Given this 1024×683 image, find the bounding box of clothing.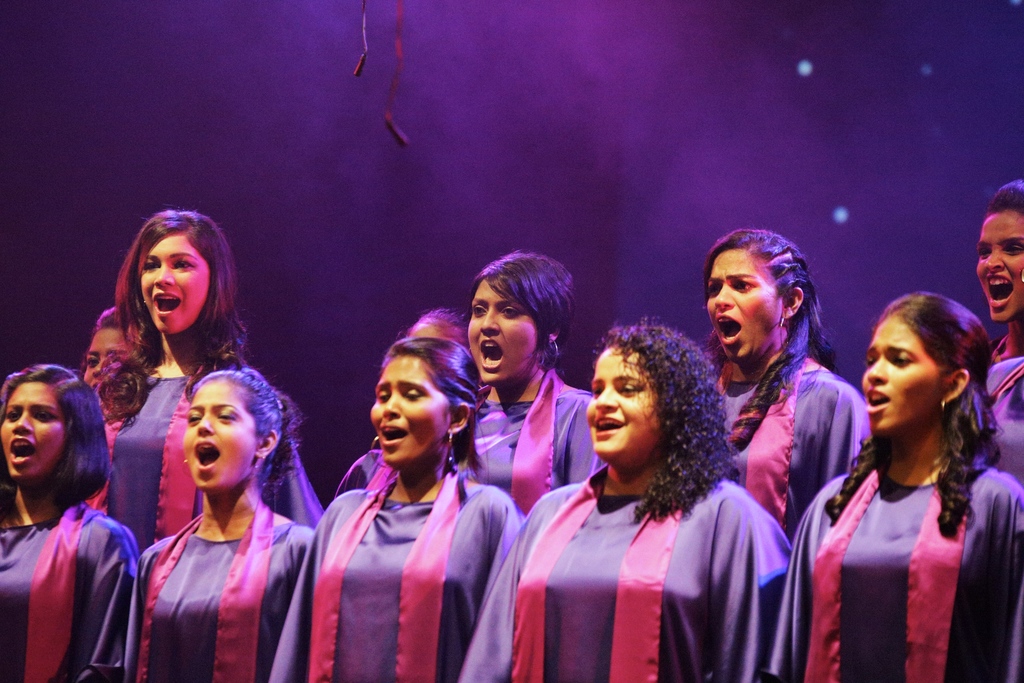
rect(125, 498, 317, 682).
